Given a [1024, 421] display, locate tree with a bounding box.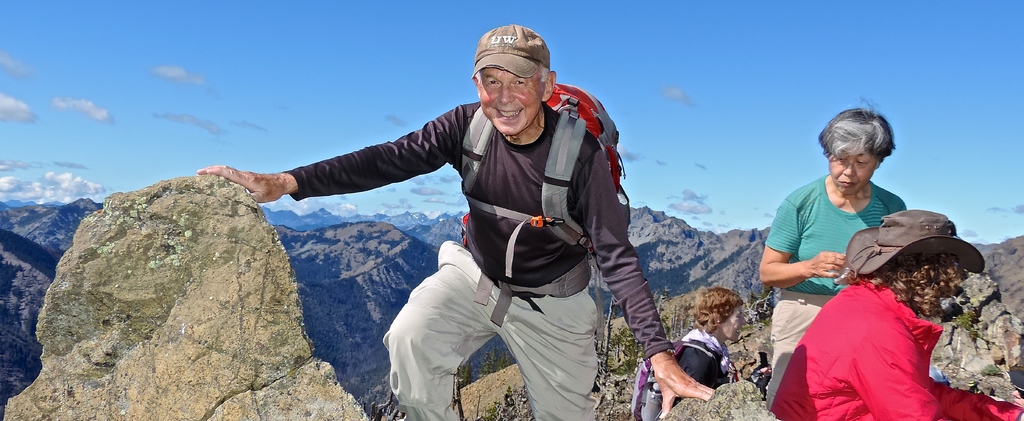
Located: x1=746, y1=278, x2=775, y2=337.
